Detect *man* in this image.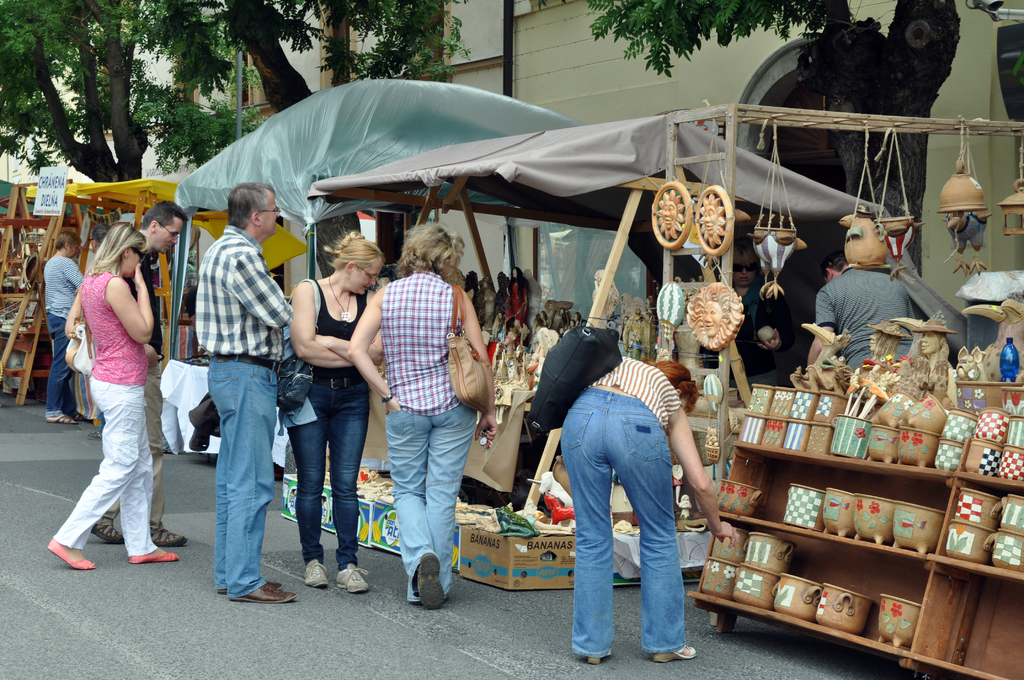
Detection: box(191, 180, 301, 603).
